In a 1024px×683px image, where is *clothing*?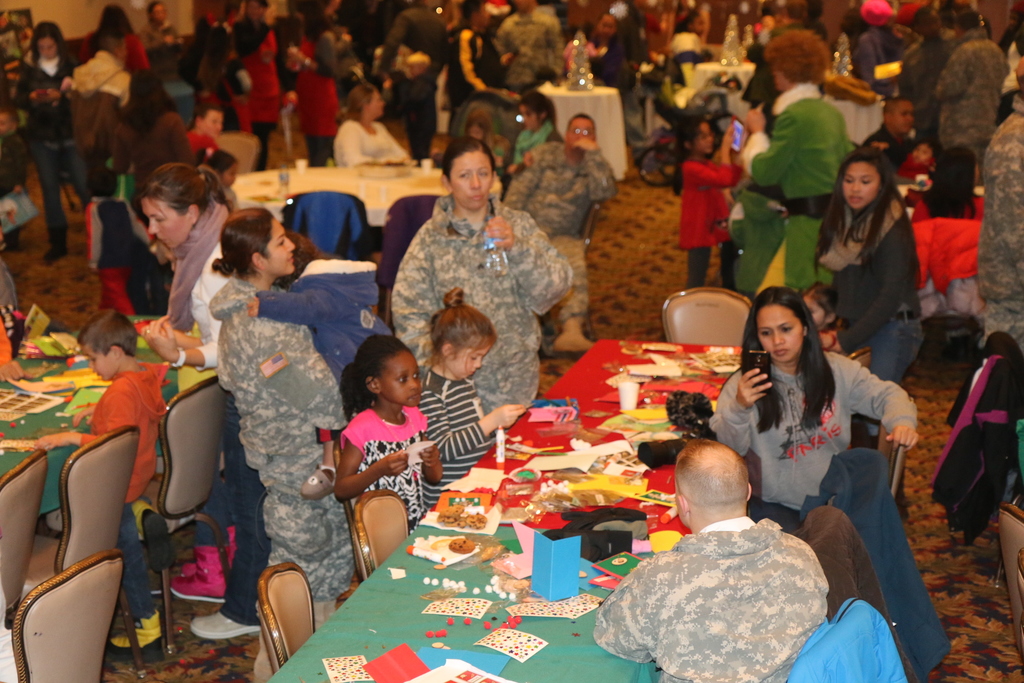
left=678, top=150, right=732, bottom=289.
